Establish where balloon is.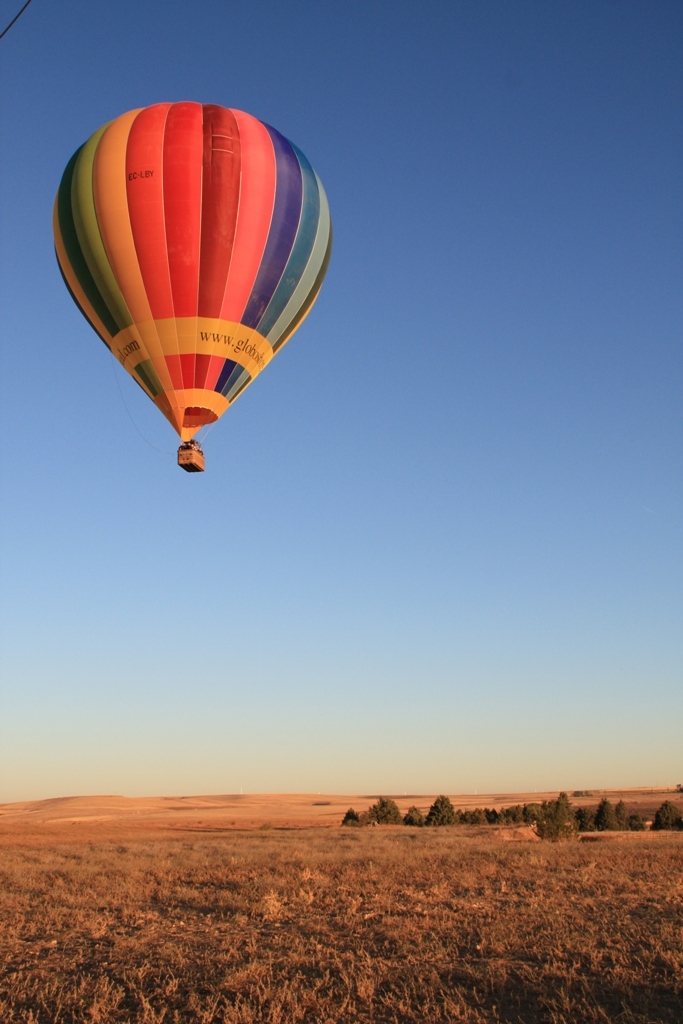
Established at 51, 99, 332, 444.
